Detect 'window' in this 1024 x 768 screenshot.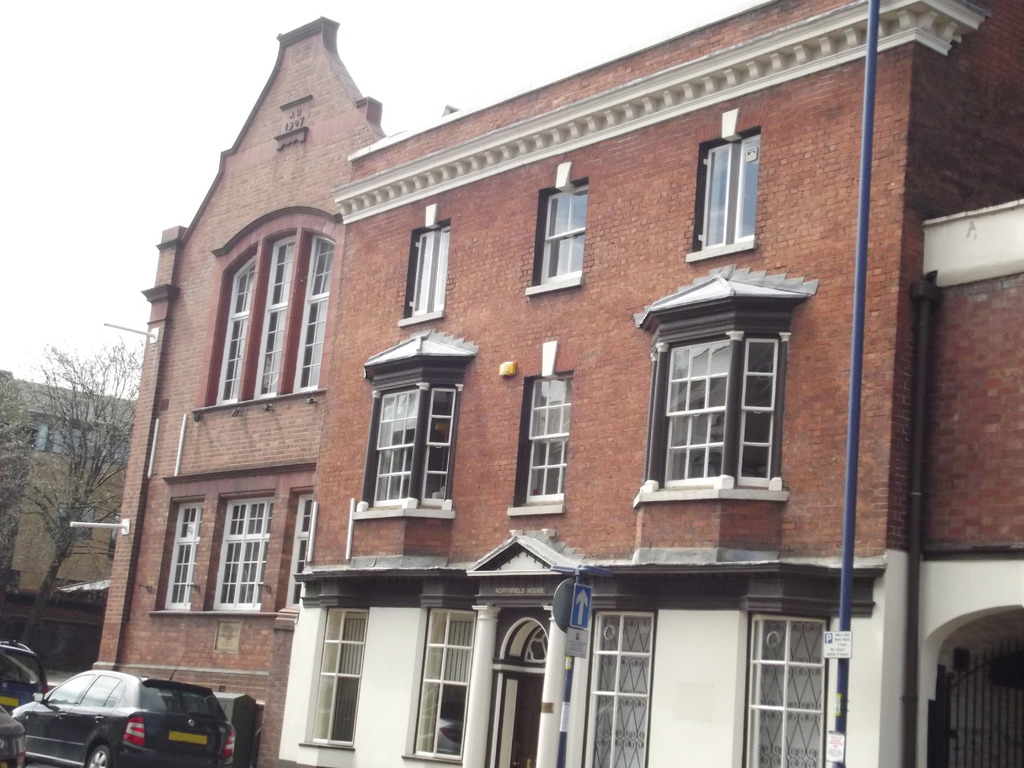
Detection: box(538, 182, 589, 287).
